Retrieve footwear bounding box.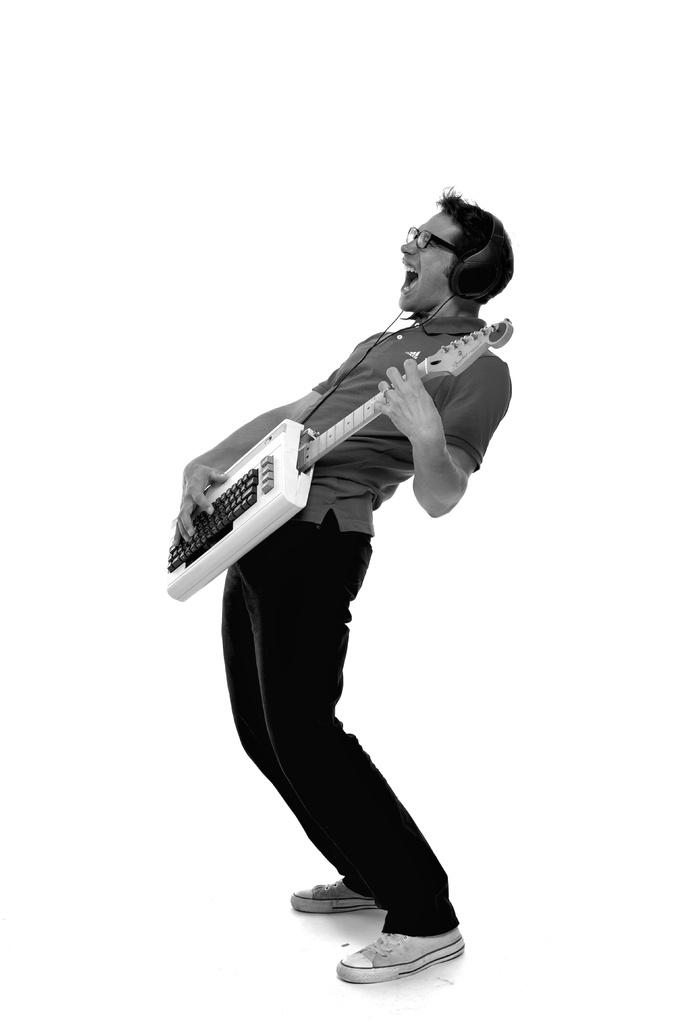
Bounding box: [286, 879, 381, 917].
